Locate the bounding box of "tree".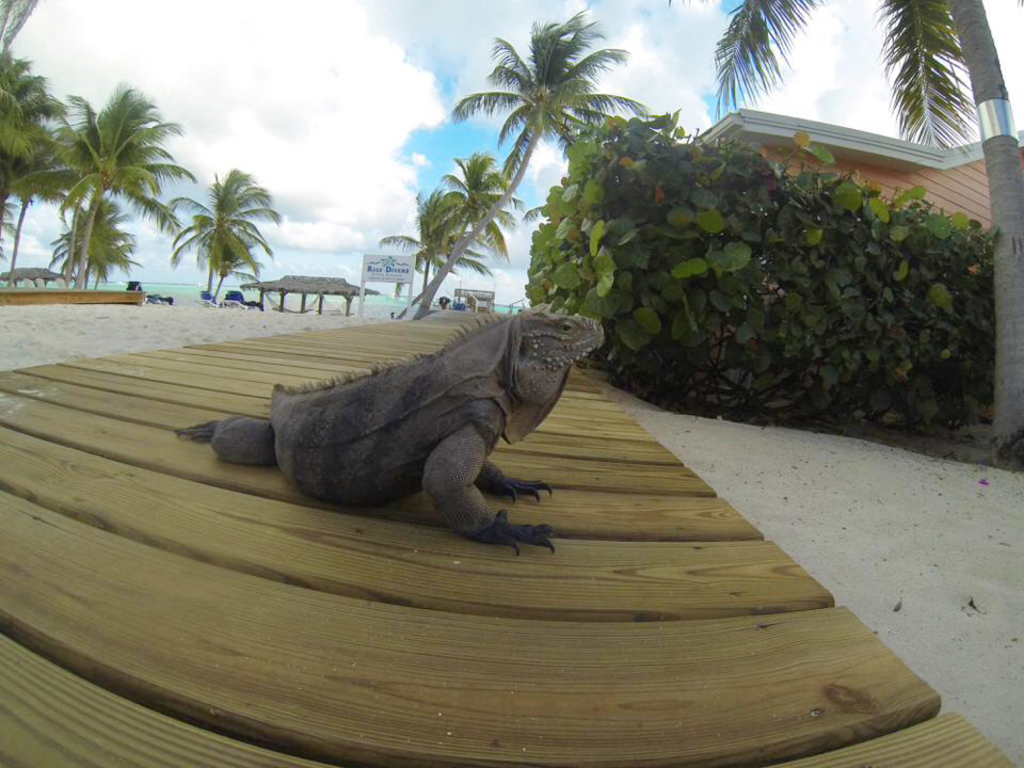
Bounding box: bbox=[666, 0, 1023, 463].
